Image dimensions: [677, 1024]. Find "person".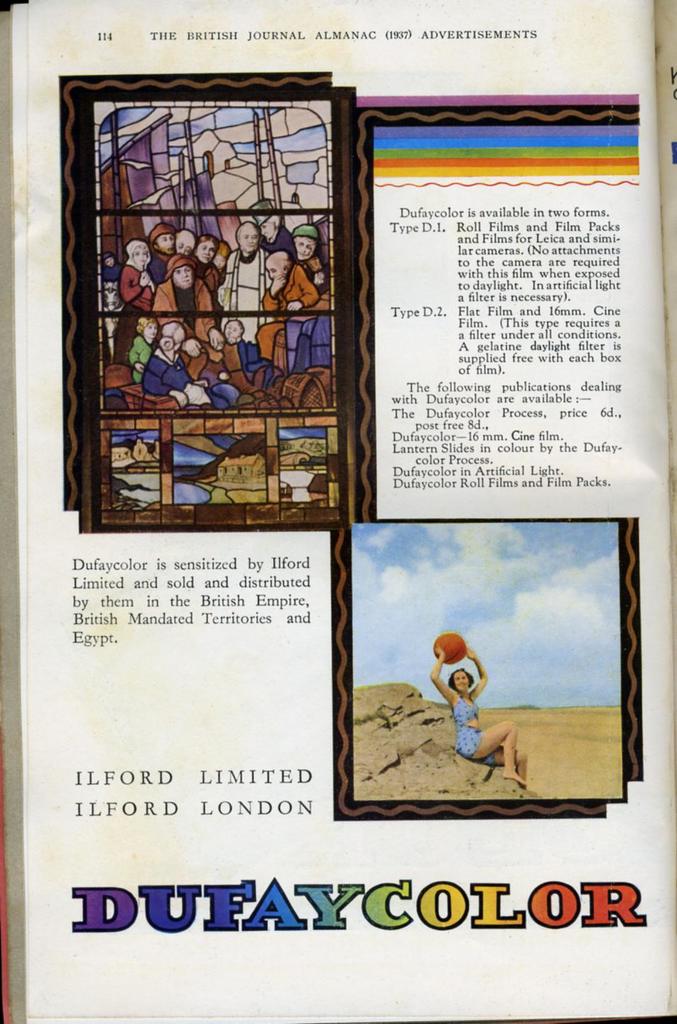
l=194, t=328, r=260, b=404.
